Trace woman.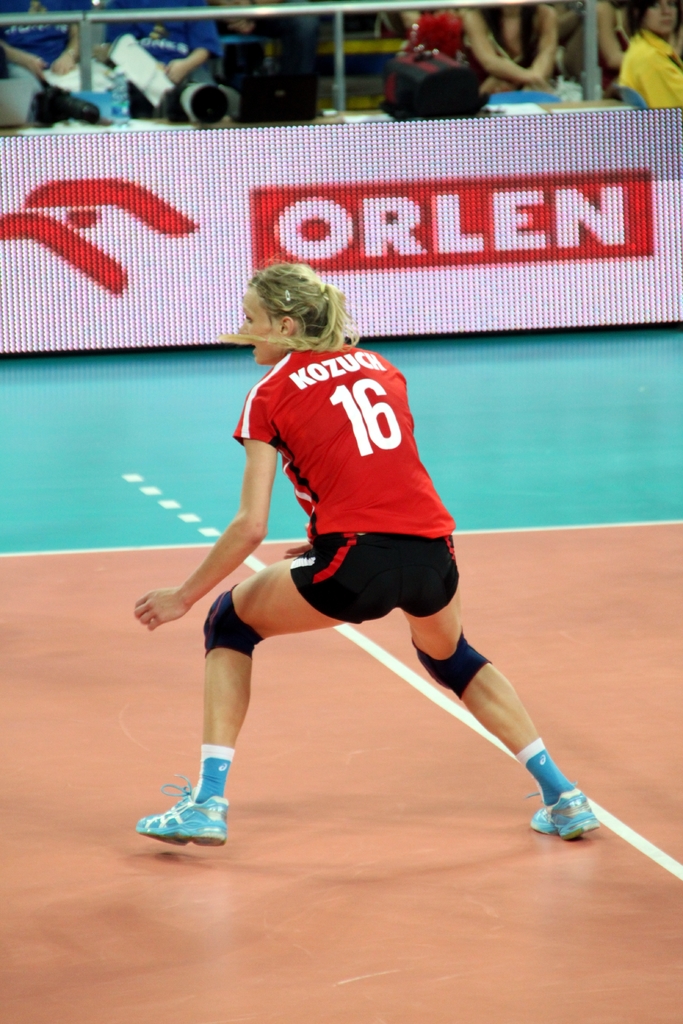
Traced to (left=128, top=232, right=557, bottom=885).
